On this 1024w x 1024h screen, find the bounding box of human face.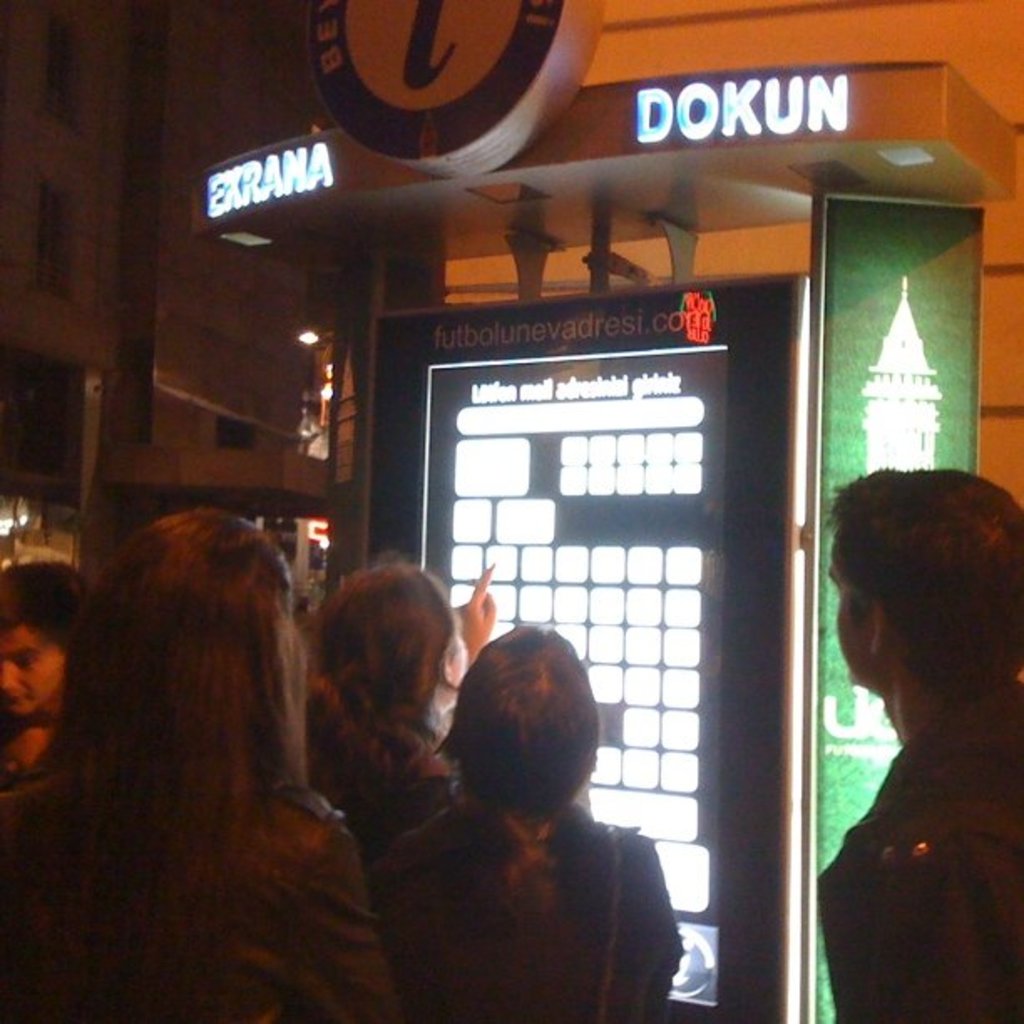
Bounding box: Rect(0, 617, 67, 726).
